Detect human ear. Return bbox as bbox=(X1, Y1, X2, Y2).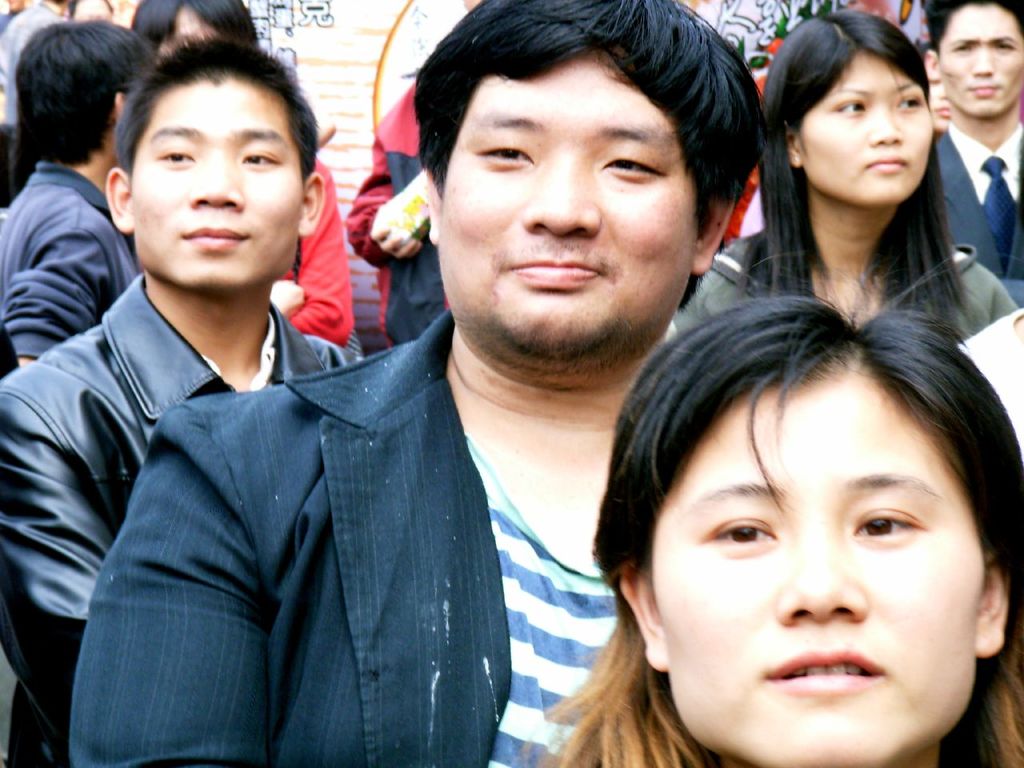
bbox=(111, 90, 126, 122).
